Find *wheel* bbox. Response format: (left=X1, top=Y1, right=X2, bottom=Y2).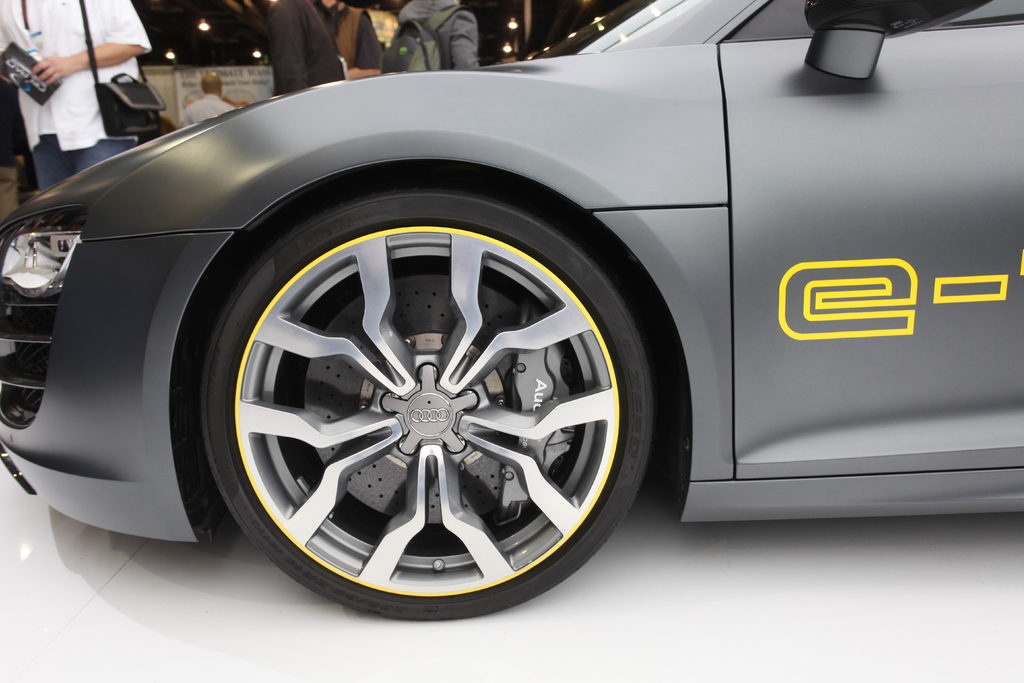
(left=196, top=184, right=659, bottom=623).
